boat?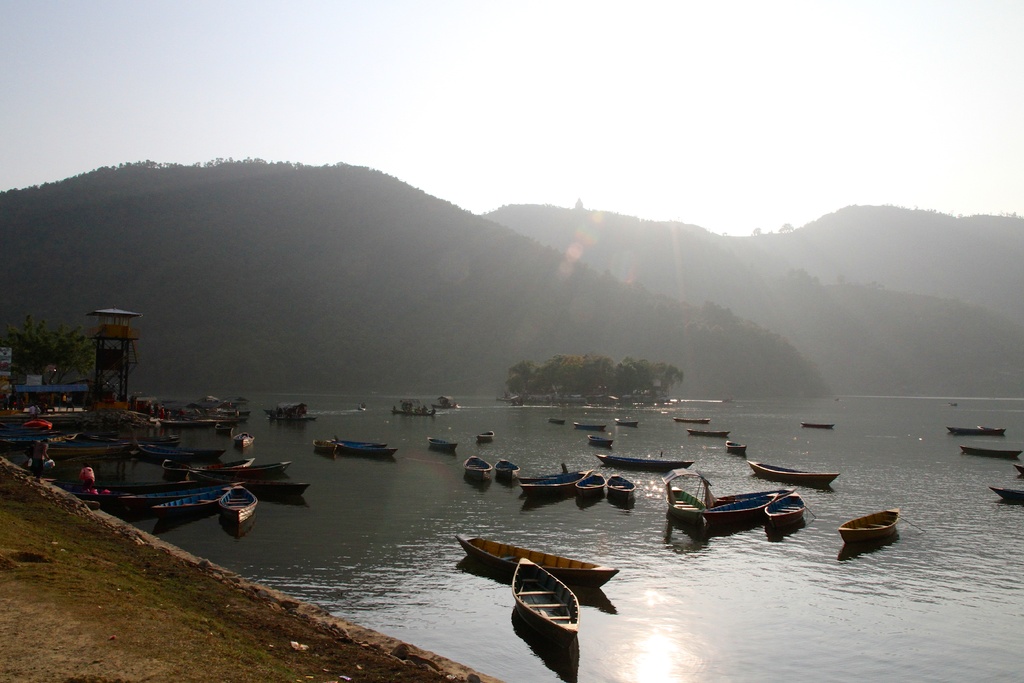
<region>834, 504, 908, 547</region>
